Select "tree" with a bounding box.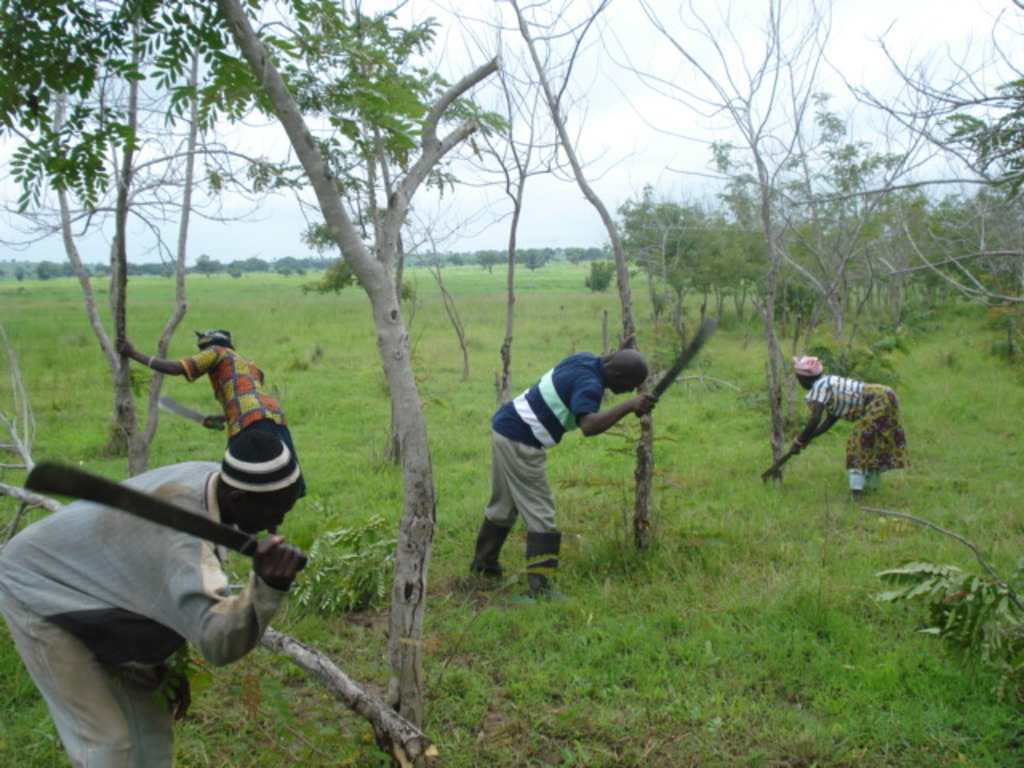
left=154, top=0, right=498, bottom=766.
